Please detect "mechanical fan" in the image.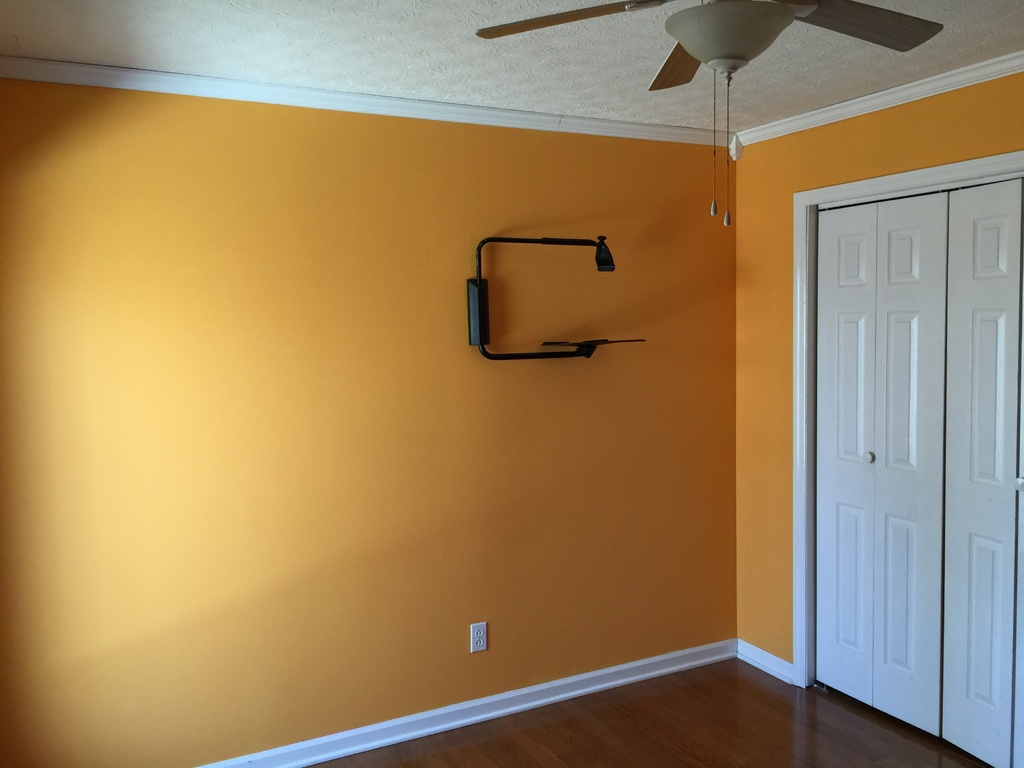
[478,0,944,225].
